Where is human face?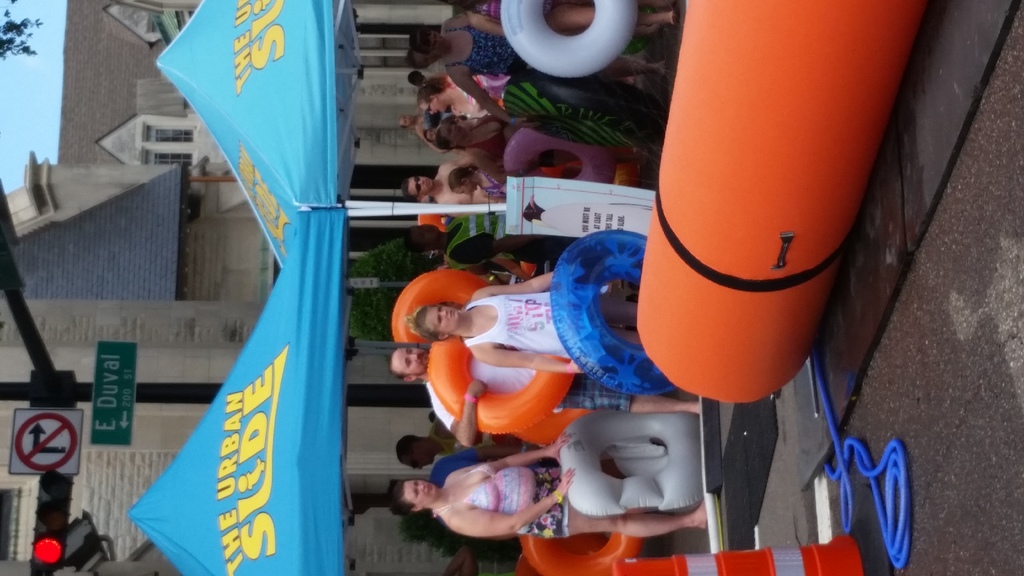
rect(403, 478, 438, 506).
